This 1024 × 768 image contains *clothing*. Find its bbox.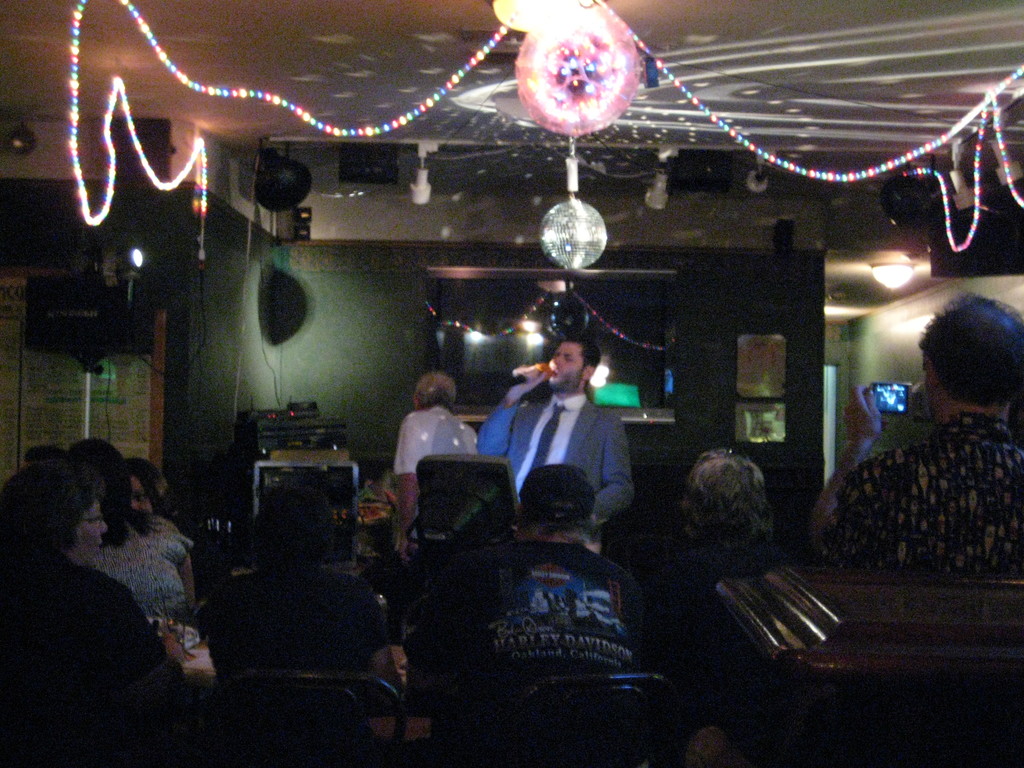
[396,405,480,476].
